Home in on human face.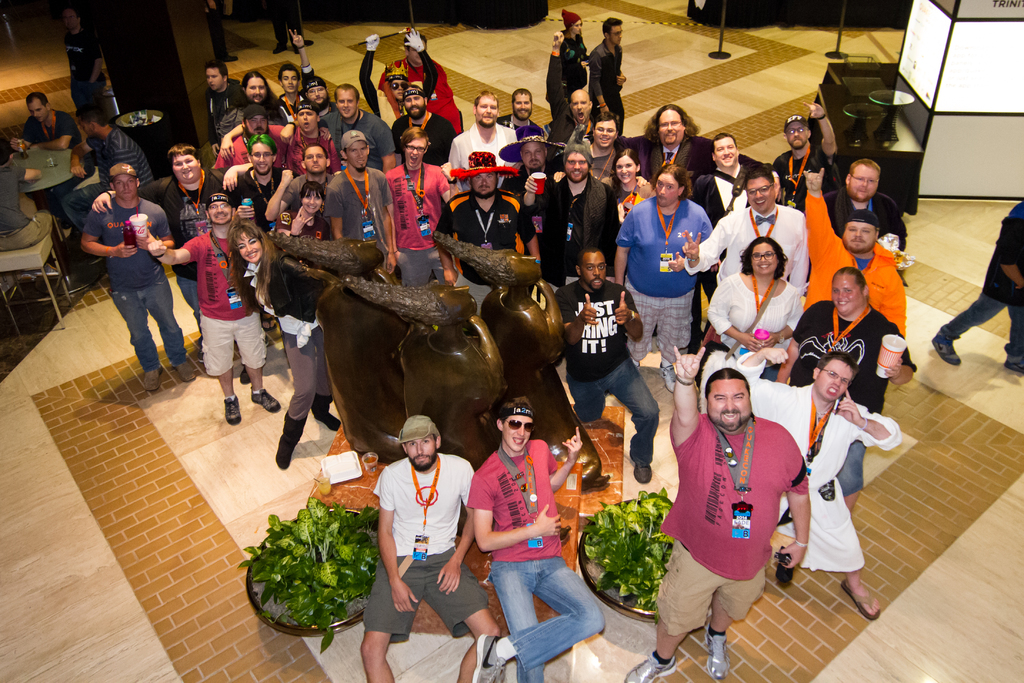
Homed in at select_region(205, 67, 225, 90).
